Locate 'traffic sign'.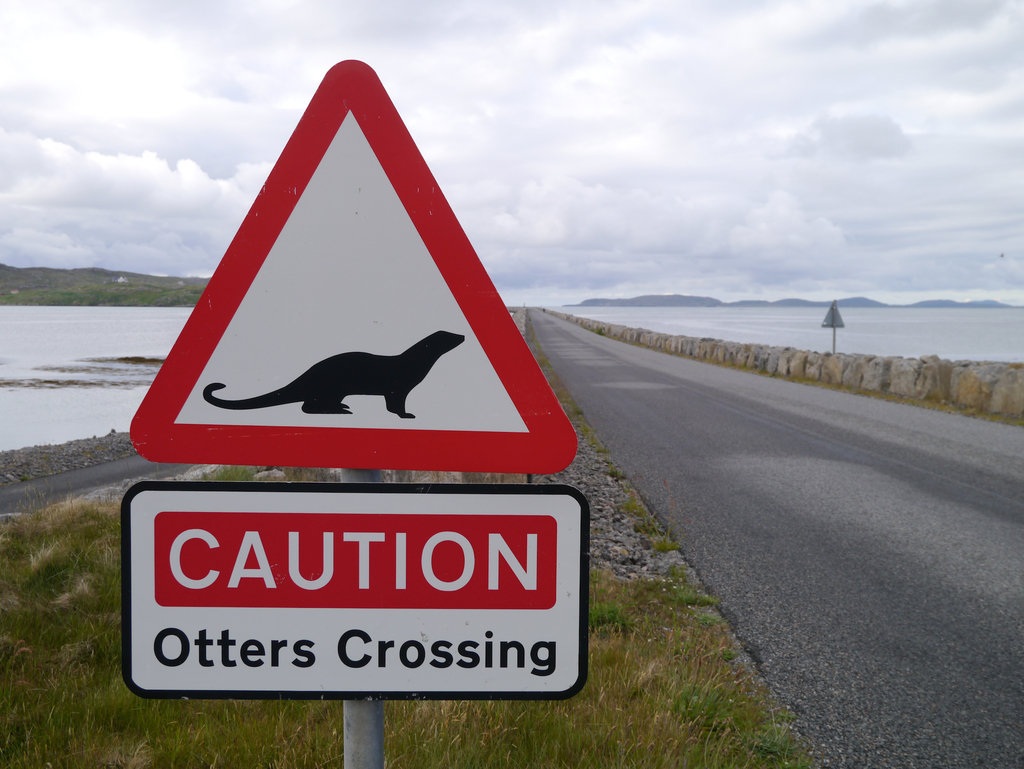
Bounding box: pyautogui.locateOnScreen(120, 482, 593, 700).
